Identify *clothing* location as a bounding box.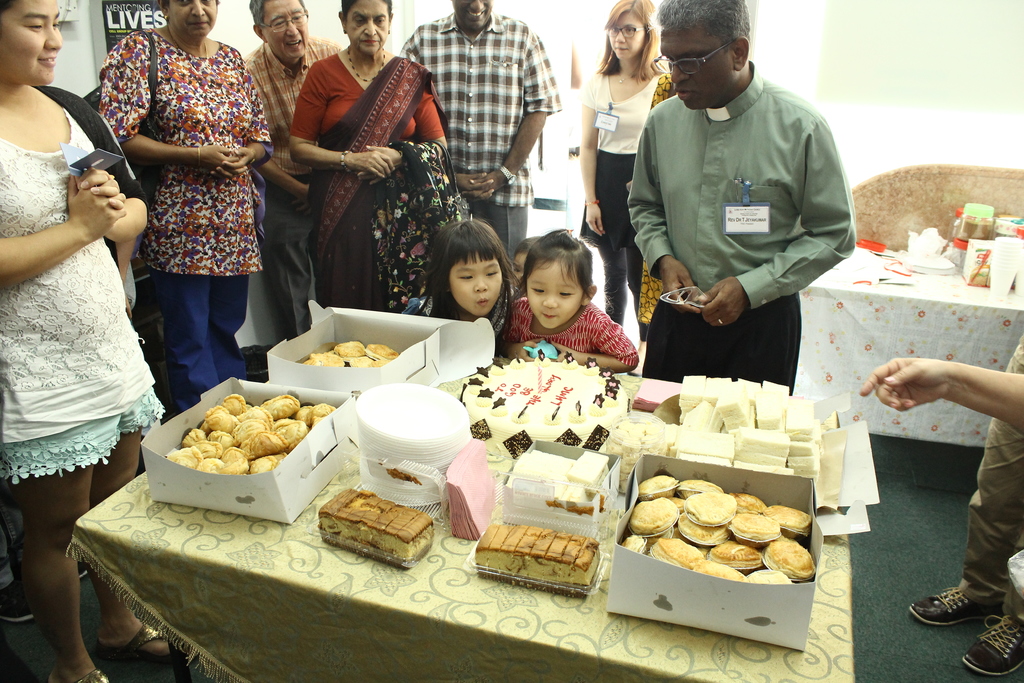
(left=0, top=179, right=161, bottom=490).
